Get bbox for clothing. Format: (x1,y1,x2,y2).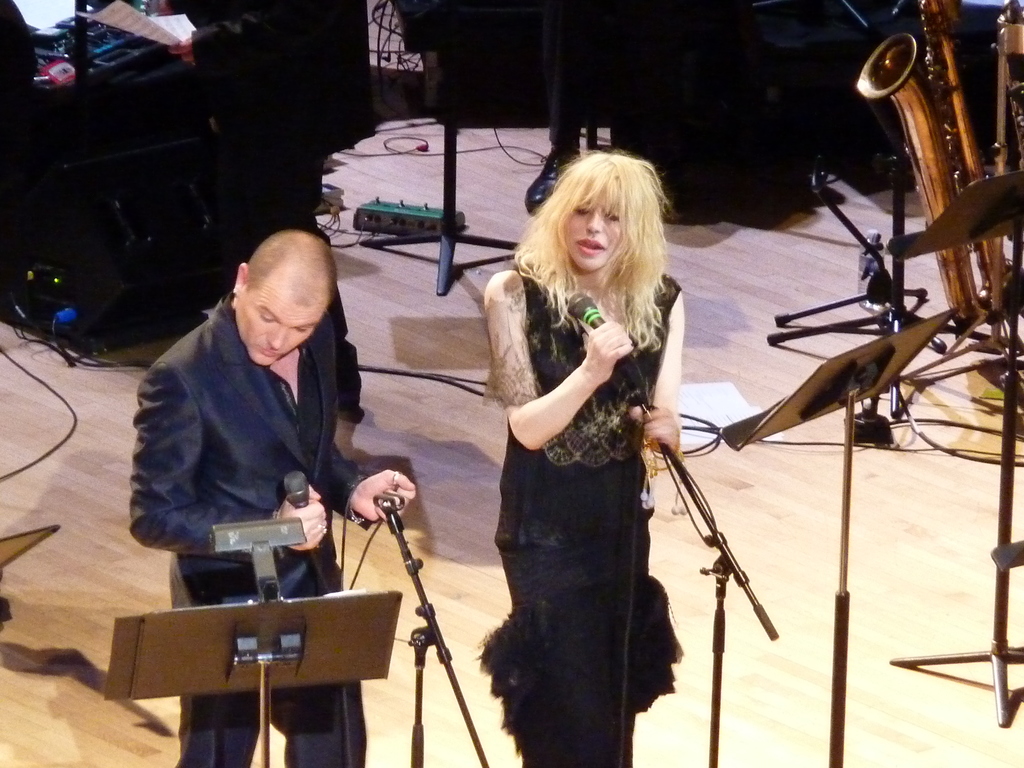
(480,223,710,723).
